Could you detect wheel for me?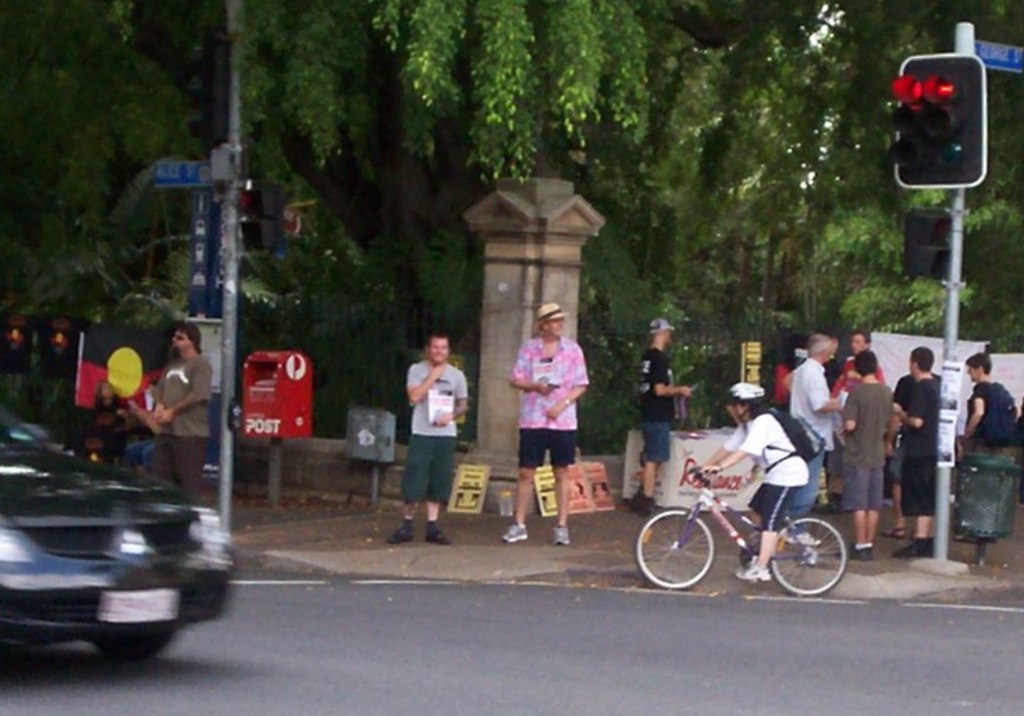
Detection result: select_region(635, 501, 717, 588).
